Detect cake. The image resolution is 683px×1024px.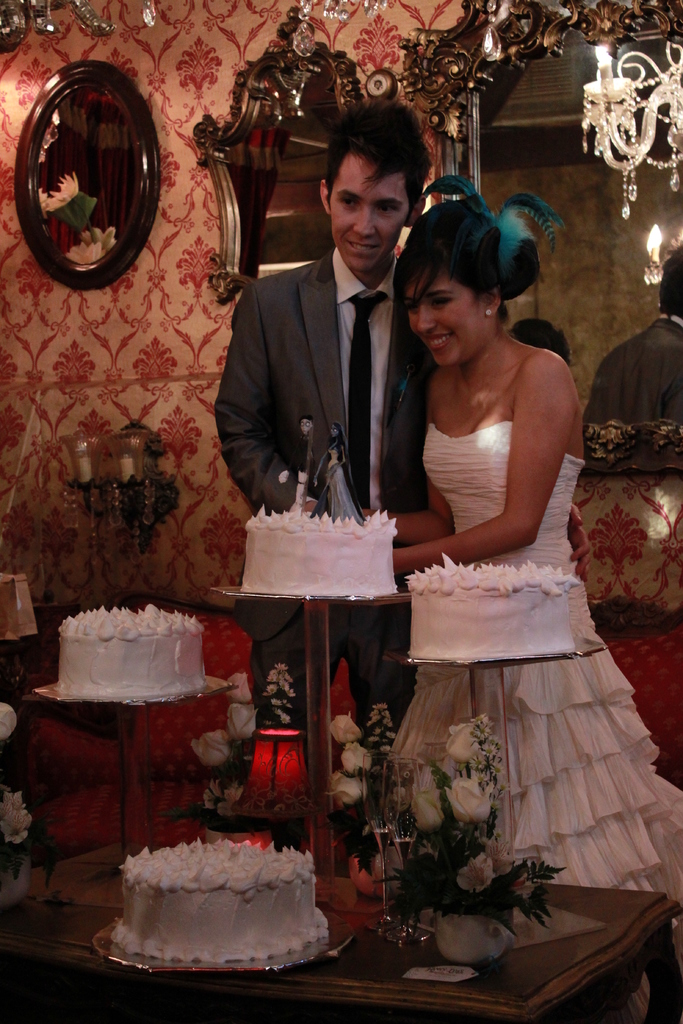
box=[57, 602, 206, 693].
